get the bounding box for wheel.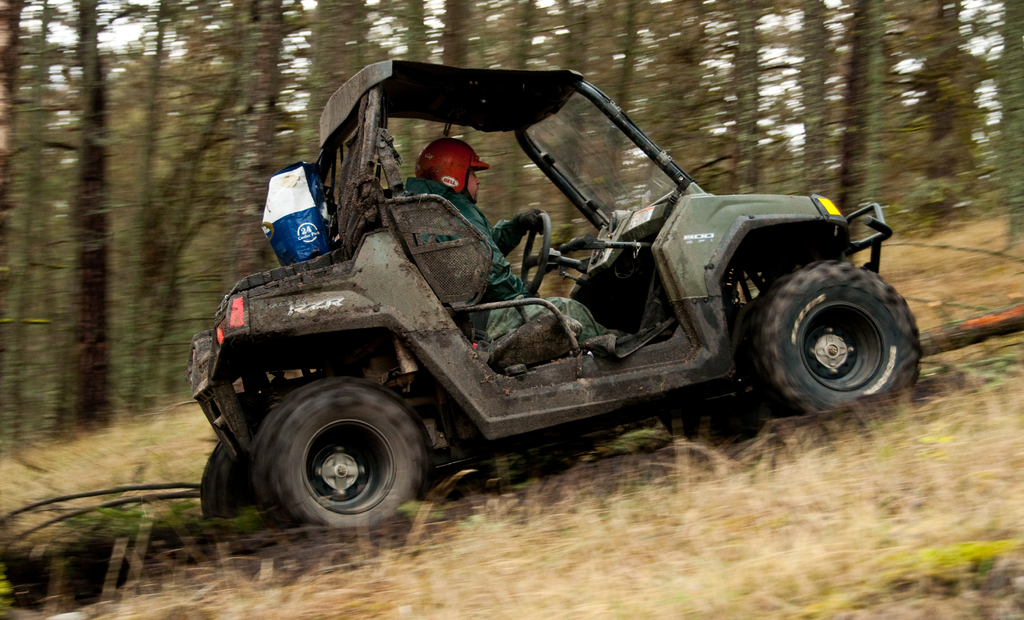
[left=660, top=302, right=783, bottom=444].
